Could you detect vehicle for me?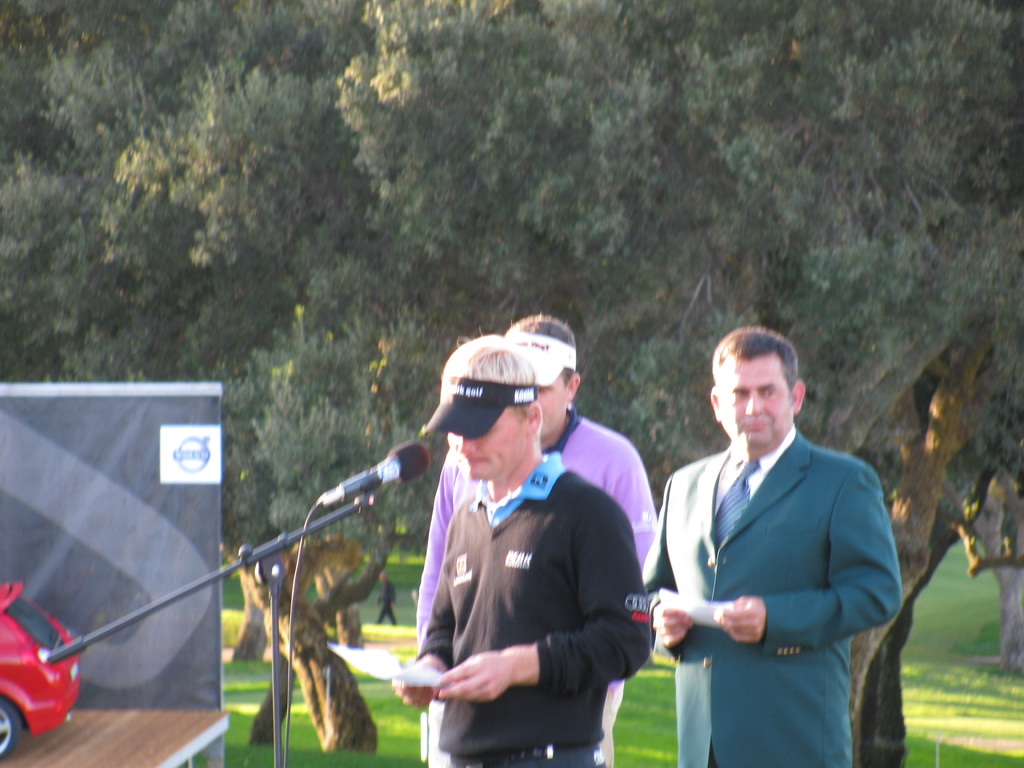
Detection result: region(0, 581, 81, 762).
